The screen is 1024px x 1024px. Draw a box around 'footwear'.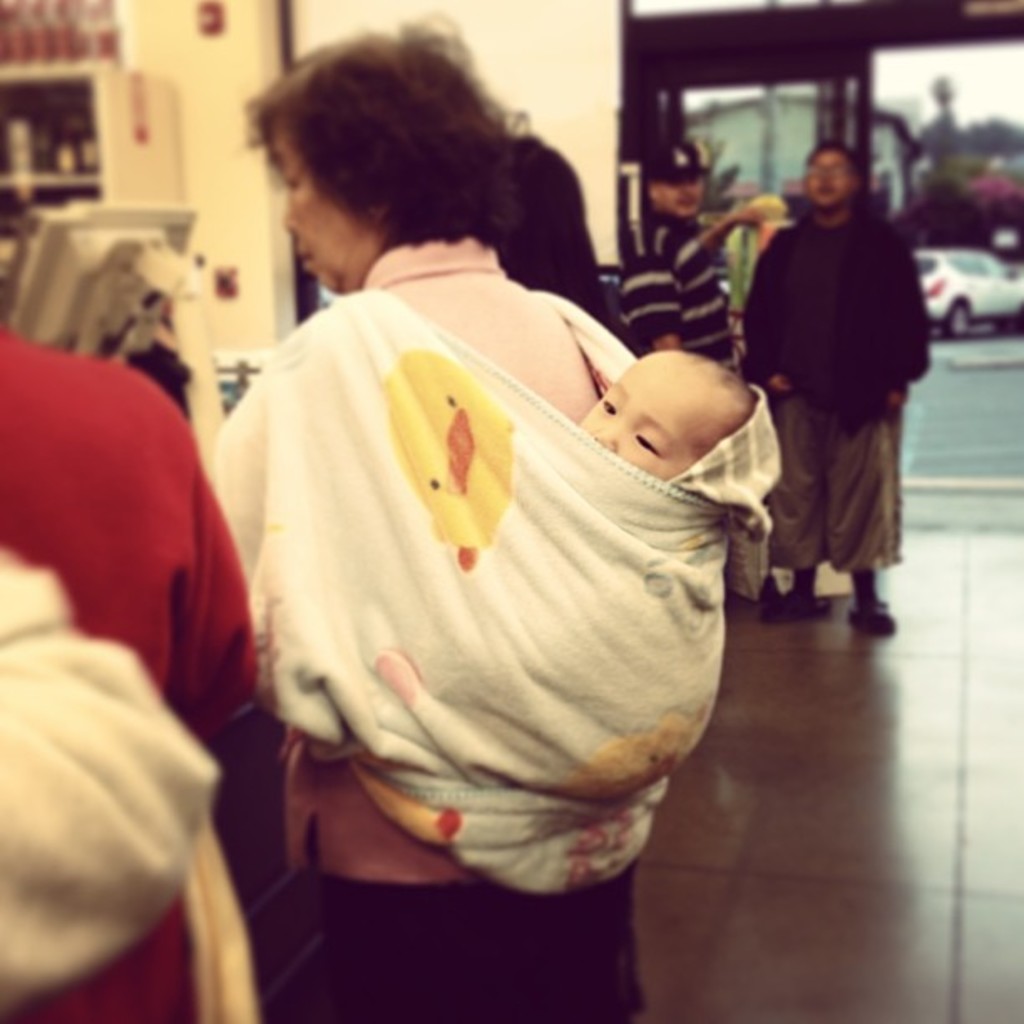
locate(766, 584, 835, 627).
